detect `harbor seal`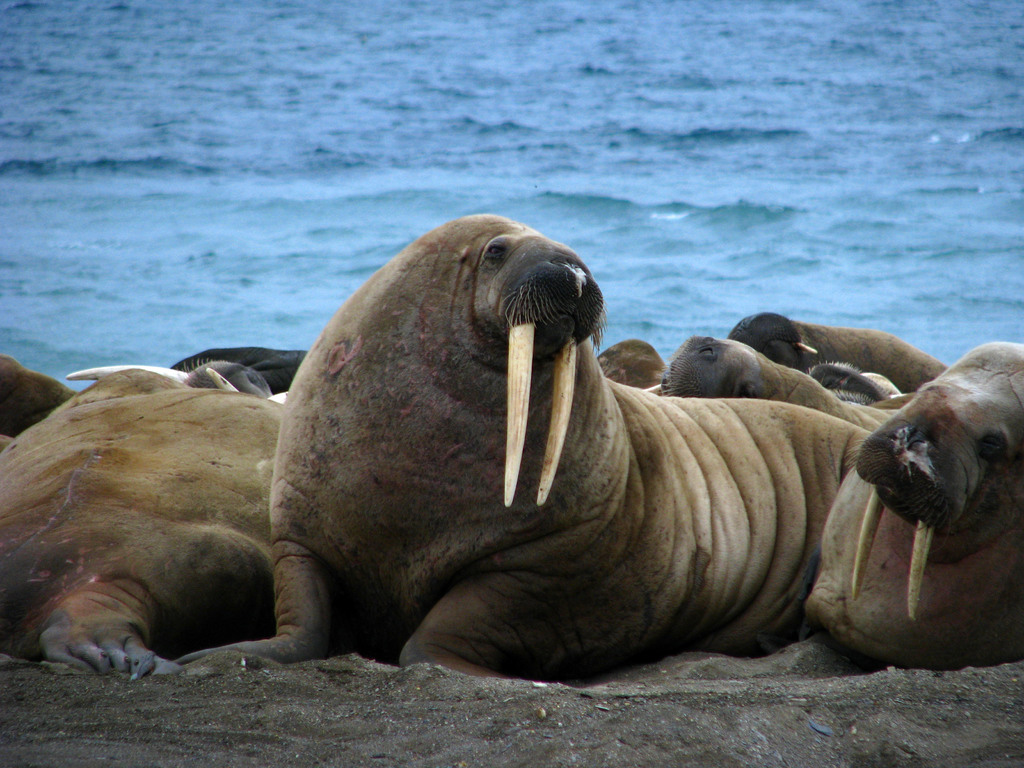
region(227, 216, 888, 694)
